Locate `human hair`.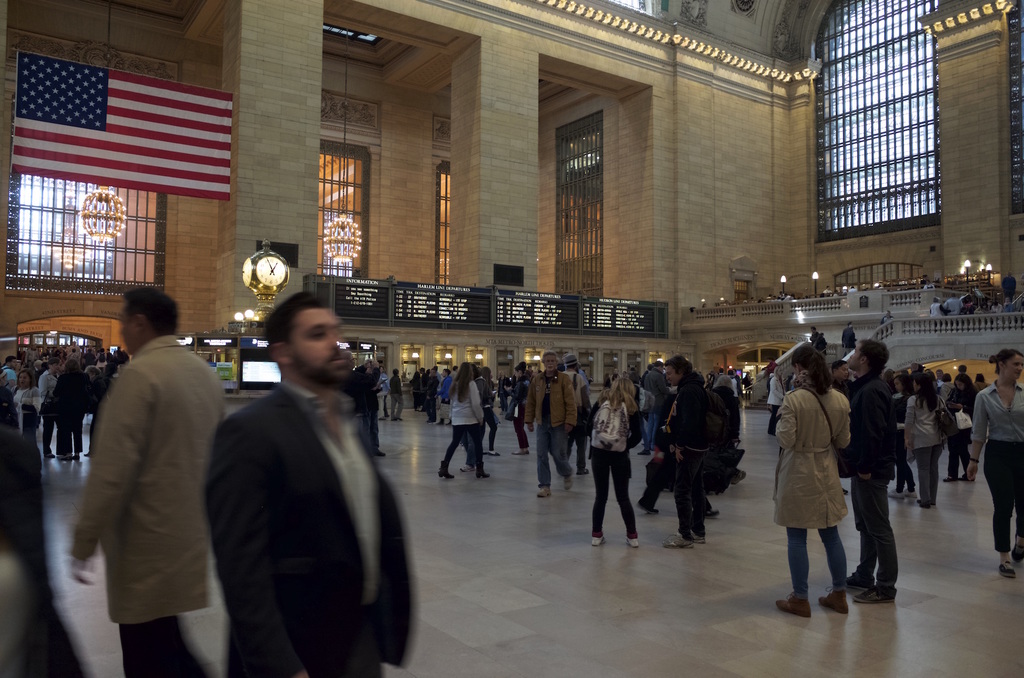
Bounding box: rect(259, 289, 335, 350).
